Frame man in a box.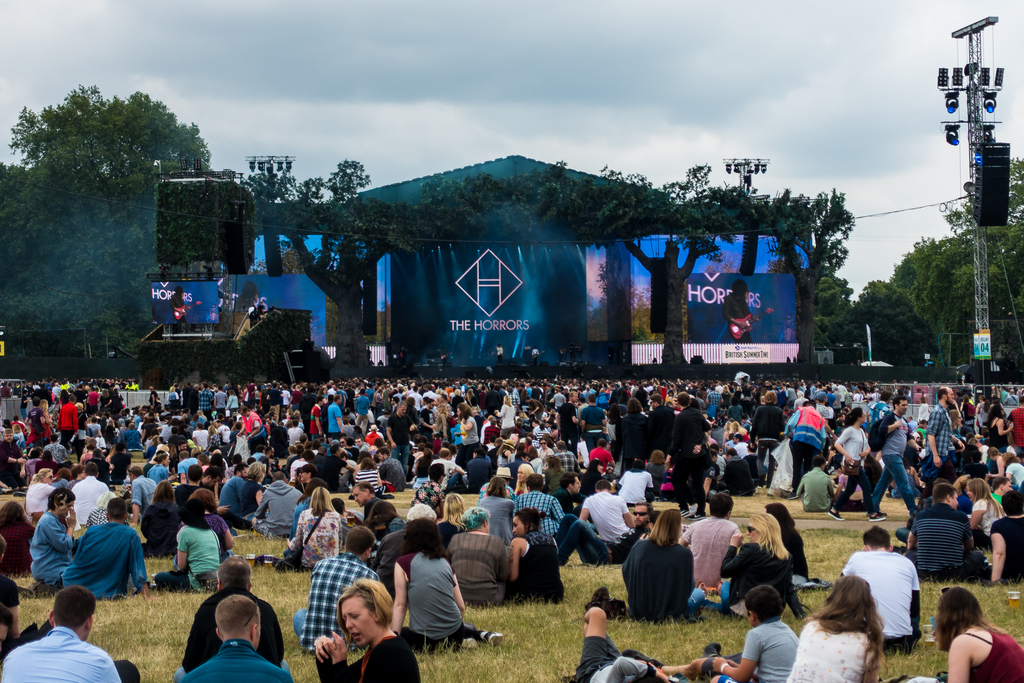
<region>356, 390, 376, 441</region>.
